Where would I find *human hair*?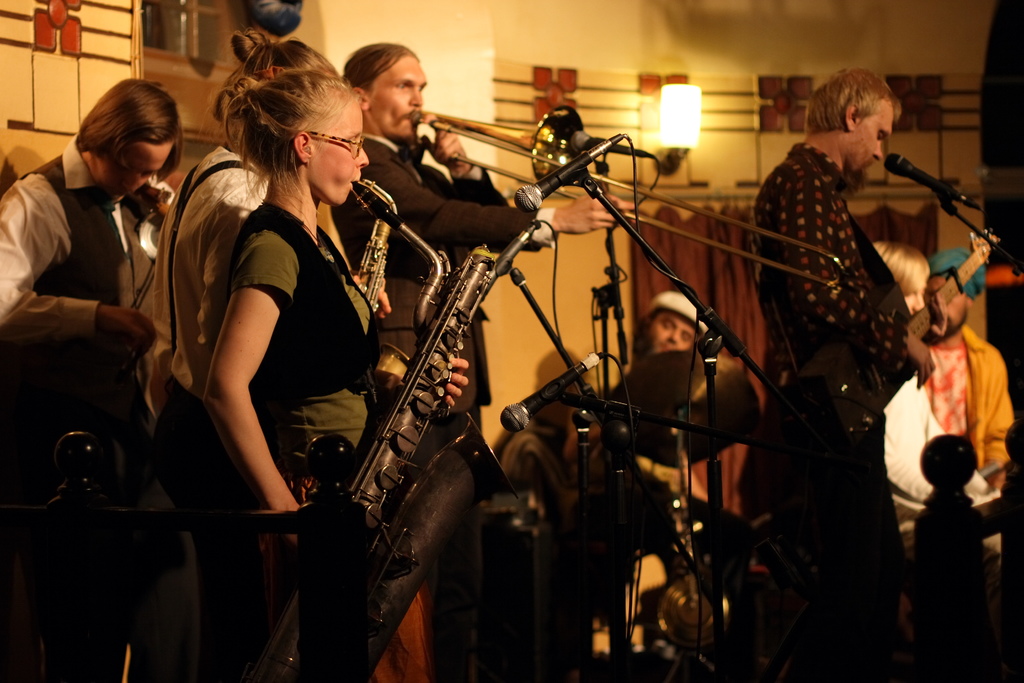
At <box>60,84,163,174</box>.
